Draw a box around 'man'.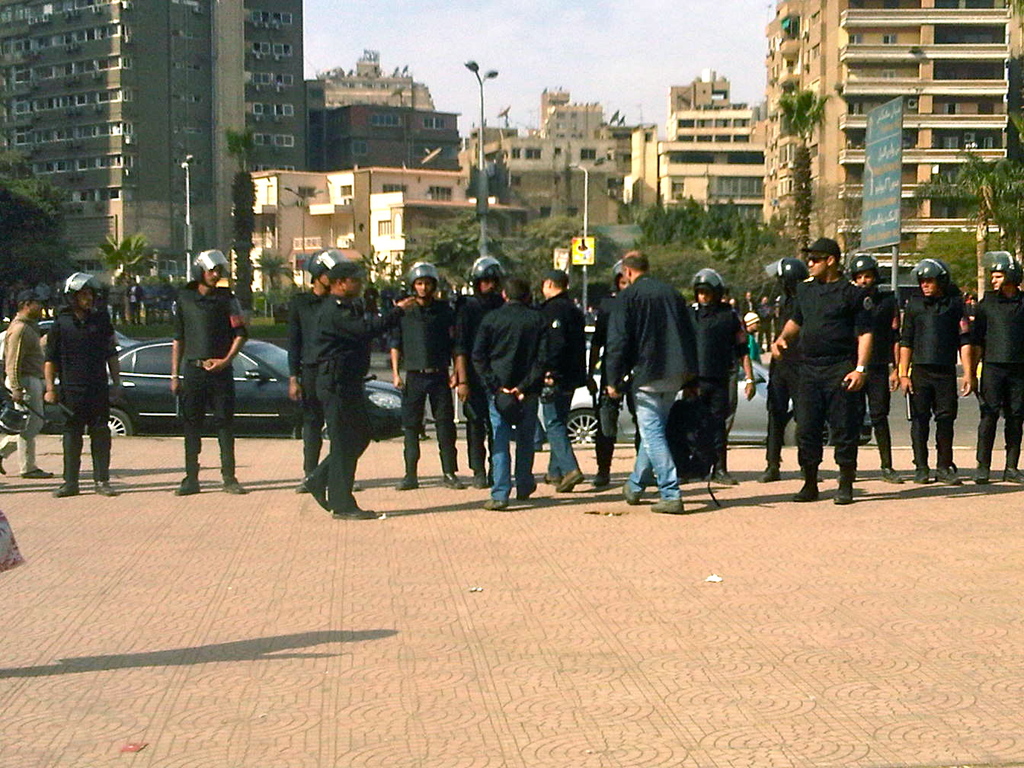
detection(589, 258, 643, 486).
